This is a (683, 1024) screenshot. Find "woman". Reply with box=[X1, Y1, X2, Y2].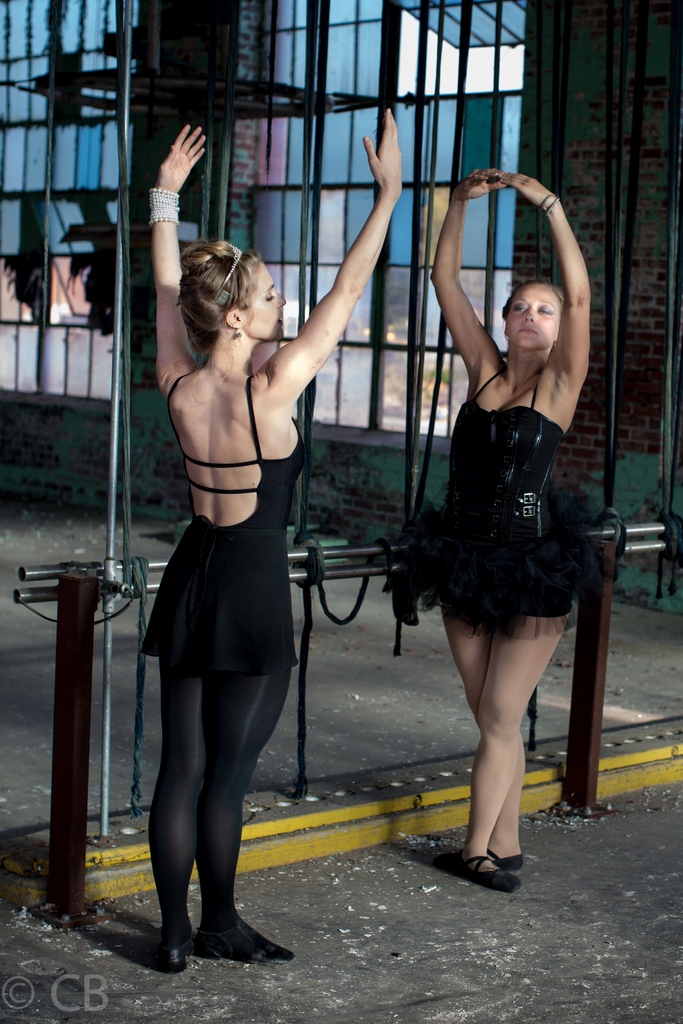
box=[427, 164, 595, 885].
